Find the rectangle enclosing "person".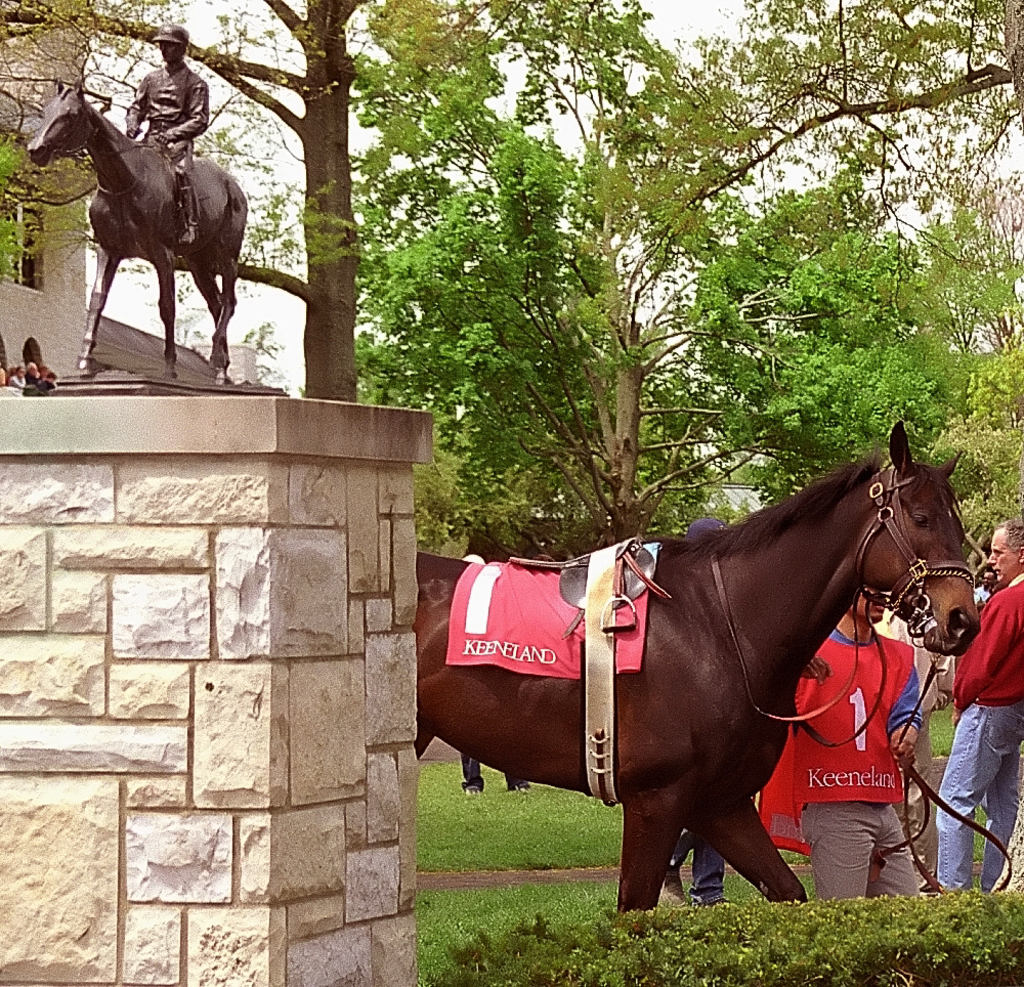
931,512,1023,895.
